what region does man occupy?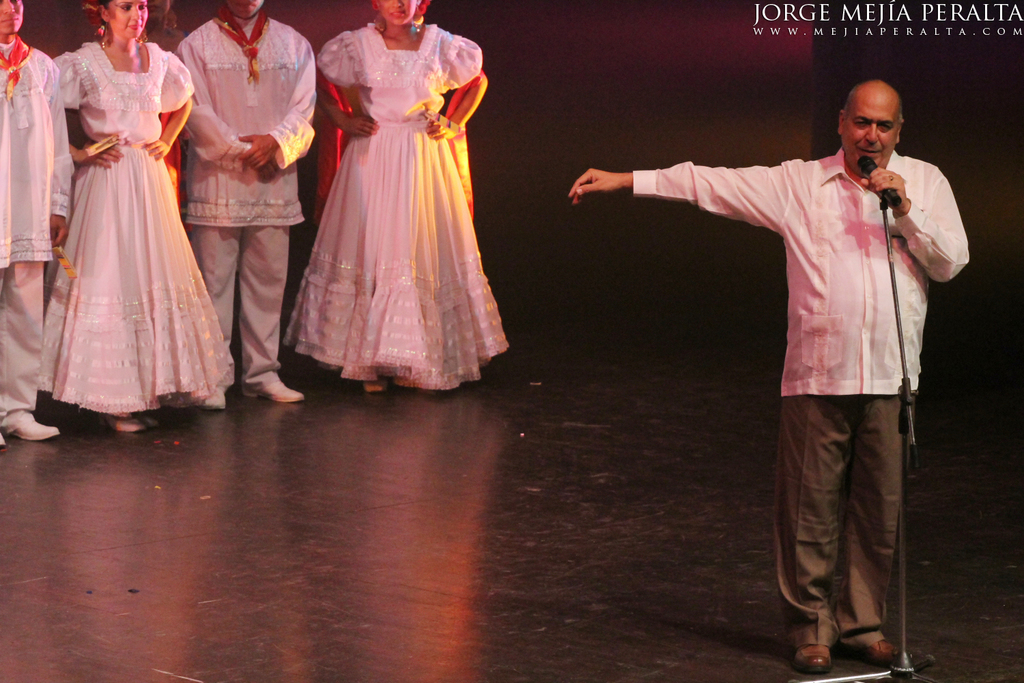
bbox=[0, 0, 72, 438].
